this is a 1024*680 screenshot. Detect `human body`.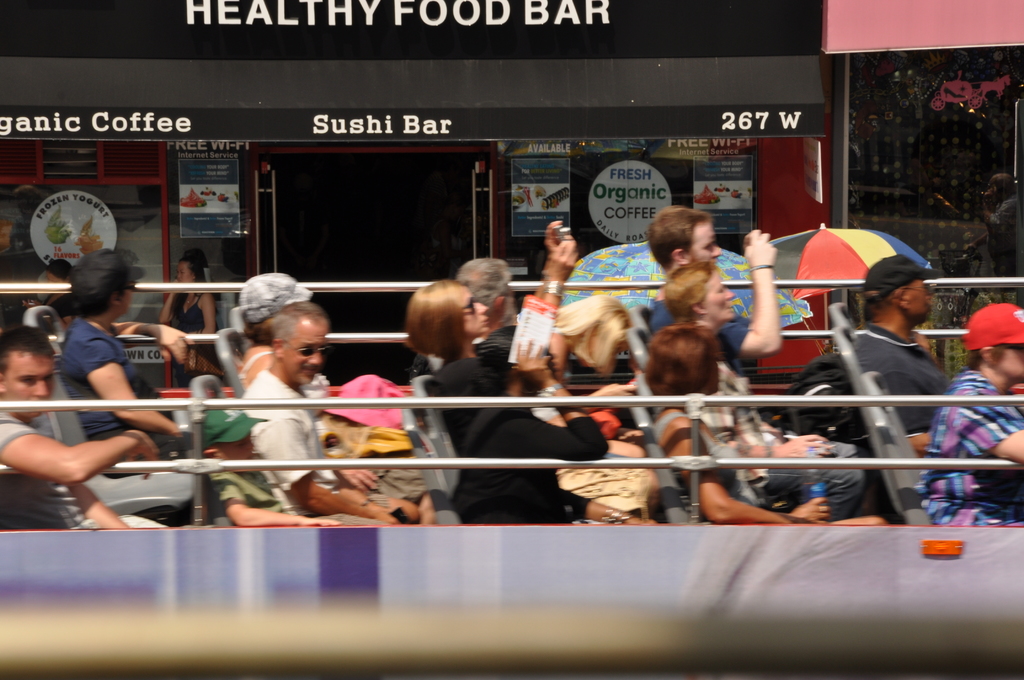
<region>199, 408, 335, 527</region>.
